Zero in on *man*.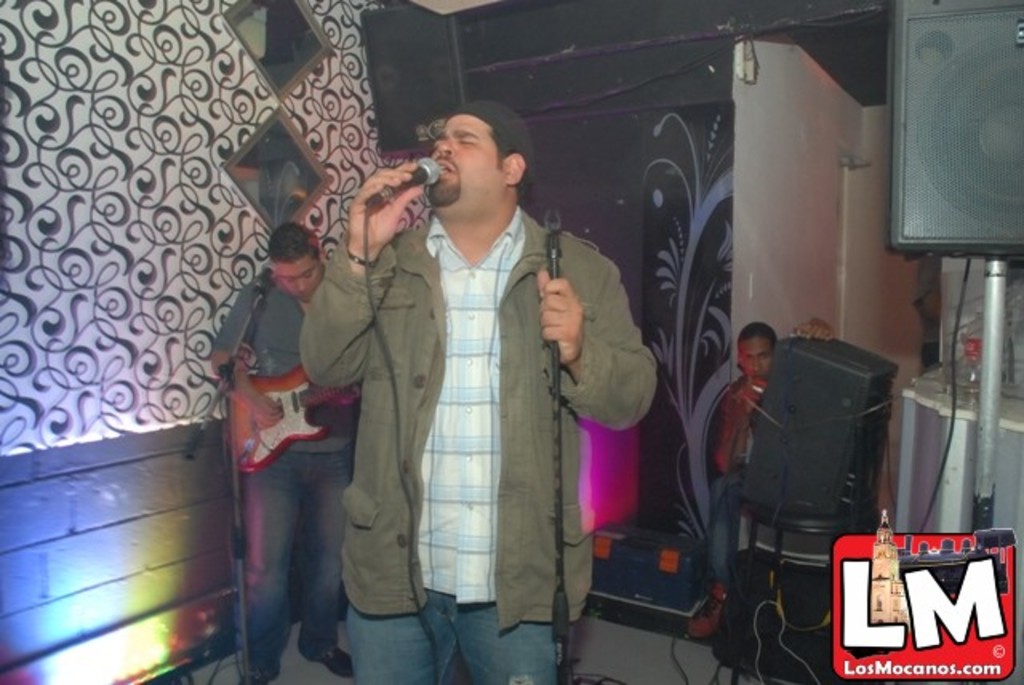
Zeroed in: (306,90,645,667).
